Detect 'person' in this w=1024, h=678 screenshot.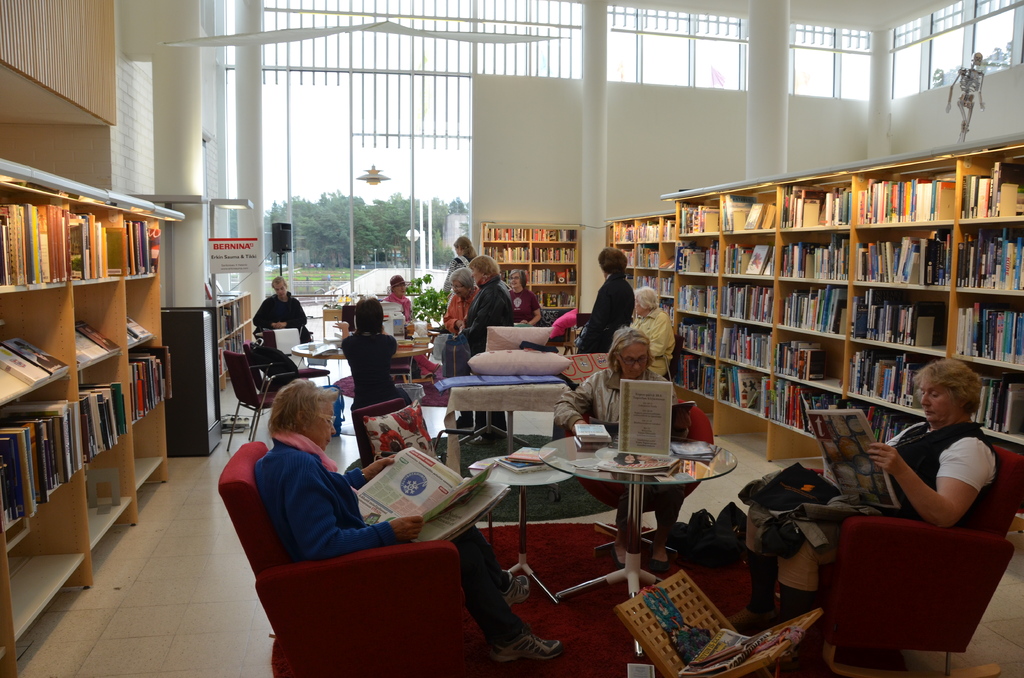
Detection: (x1=387, y1=273, x2=412, y2=323).
